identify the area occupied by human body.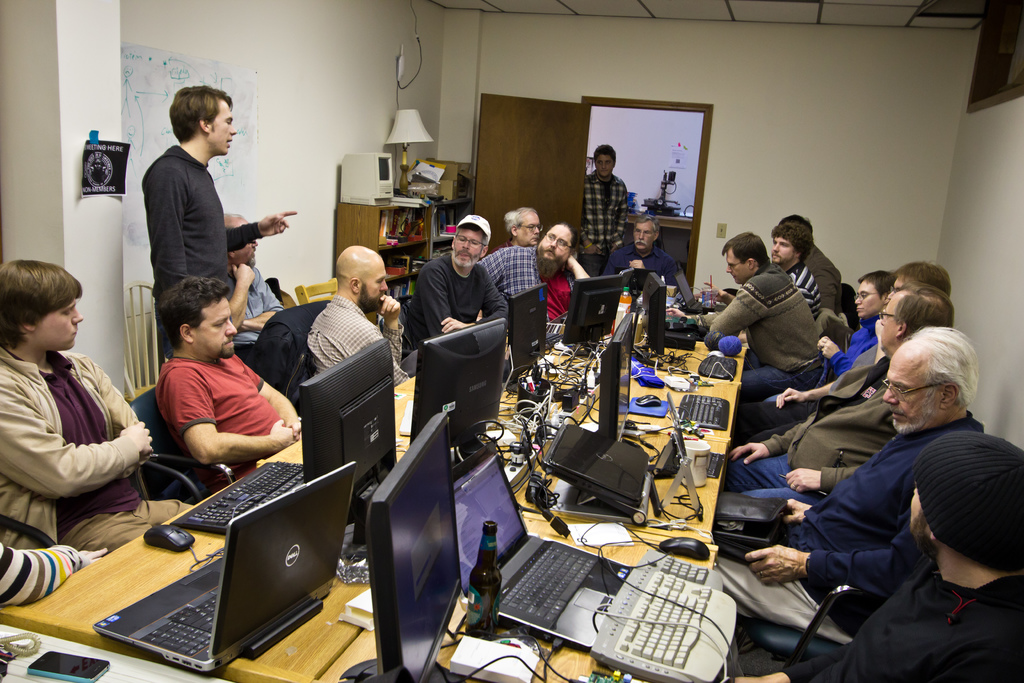
Area: pyautogui.locateOnScreen(143, 267, 309, 471).
